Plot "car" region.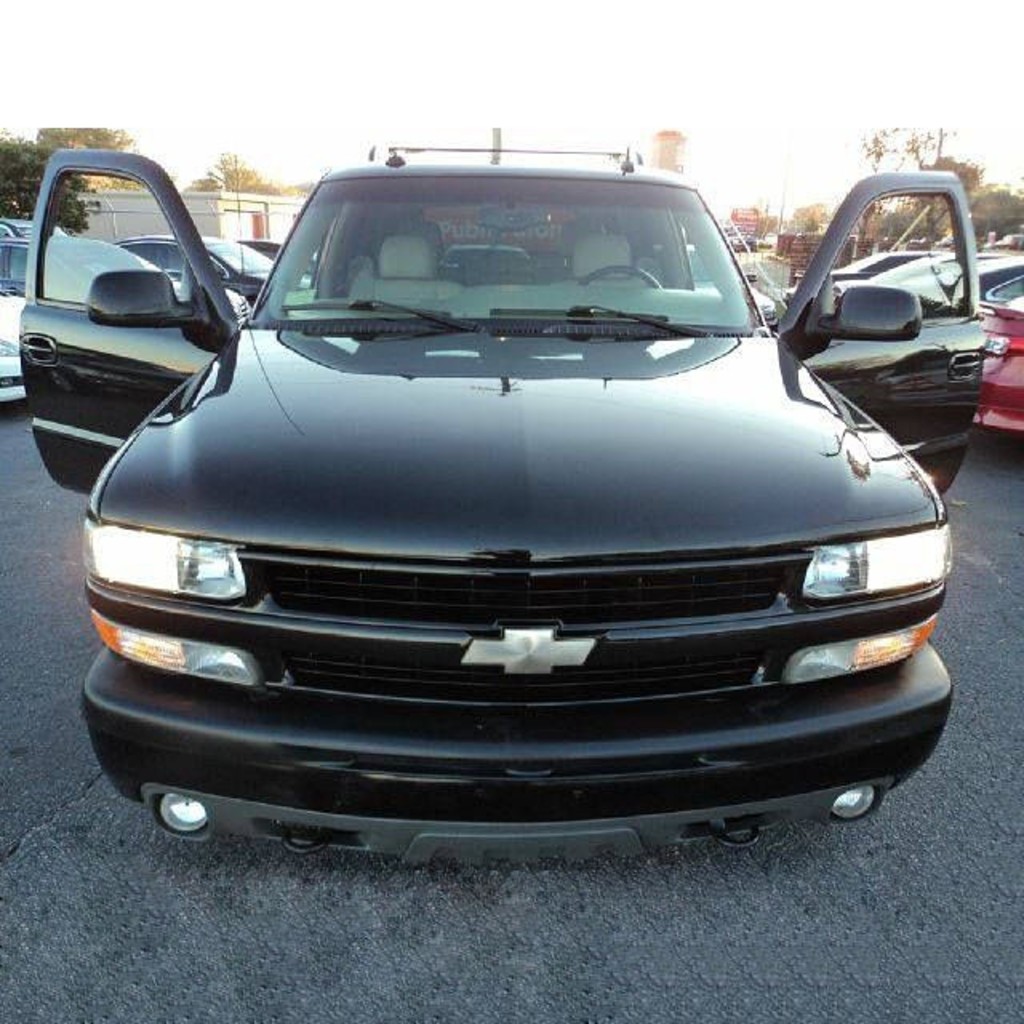
Plotted at 109,240,277,314.
